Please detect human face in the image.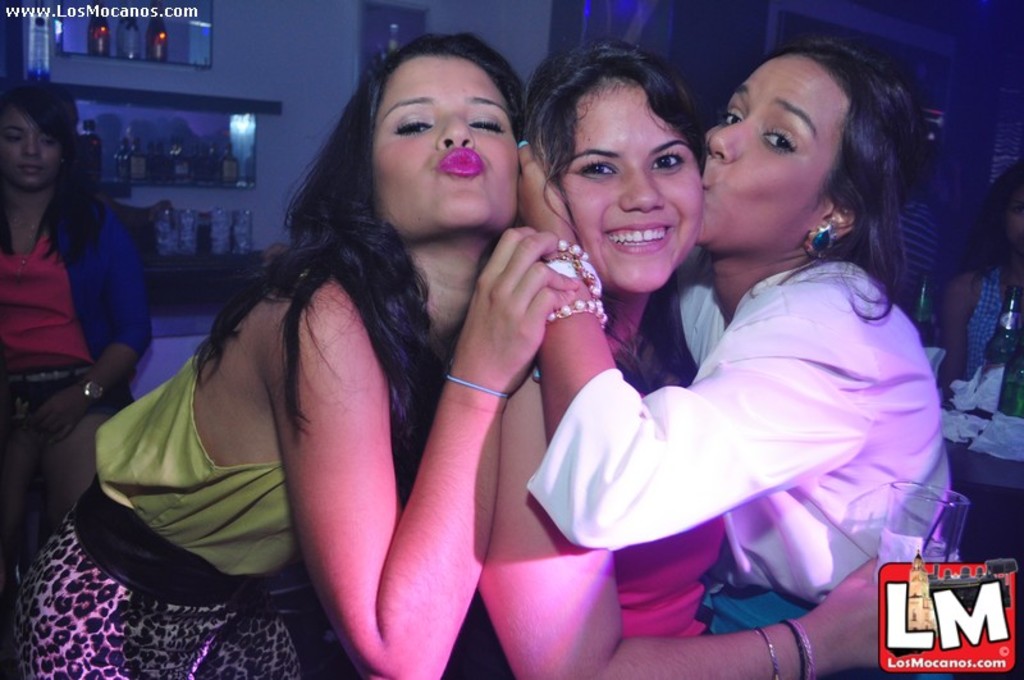
[0, 104, 60, 184].
